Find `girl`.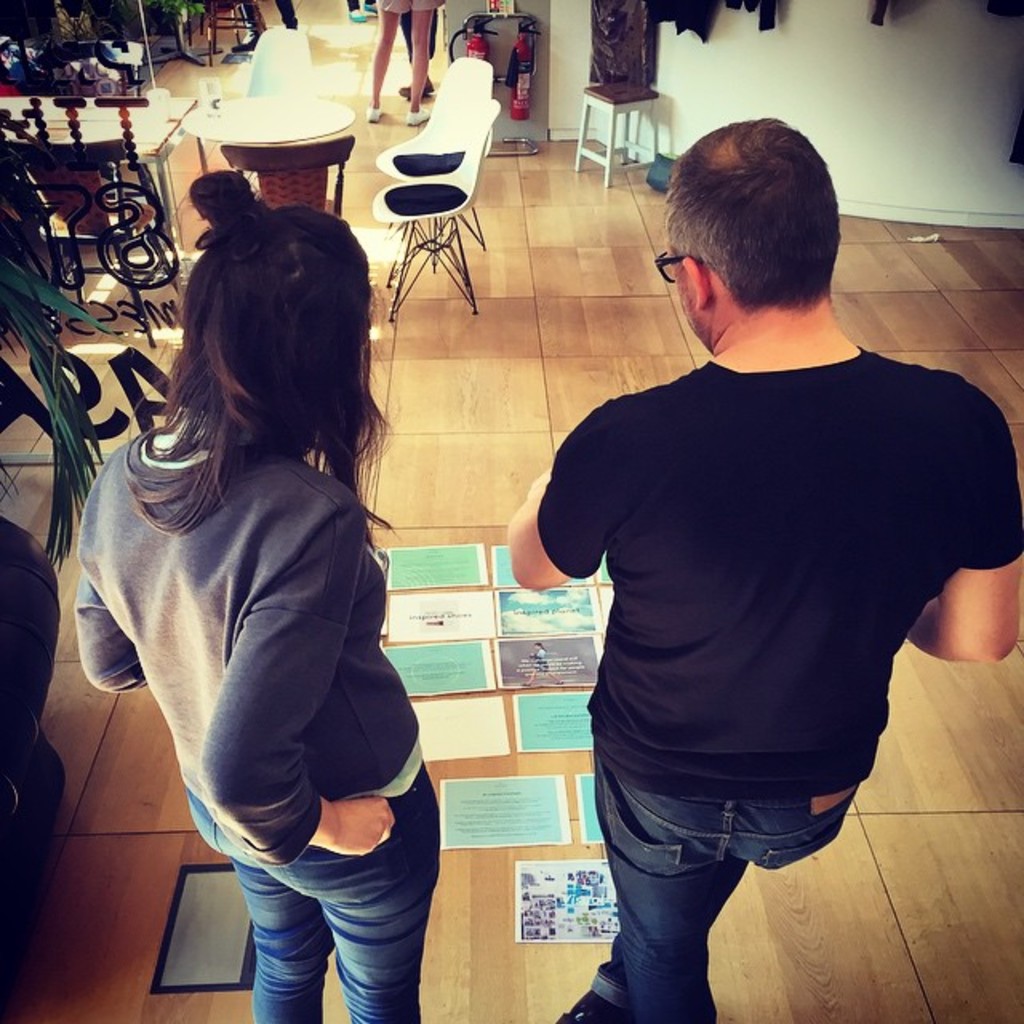
locate(72, 170, 438, 1022).
